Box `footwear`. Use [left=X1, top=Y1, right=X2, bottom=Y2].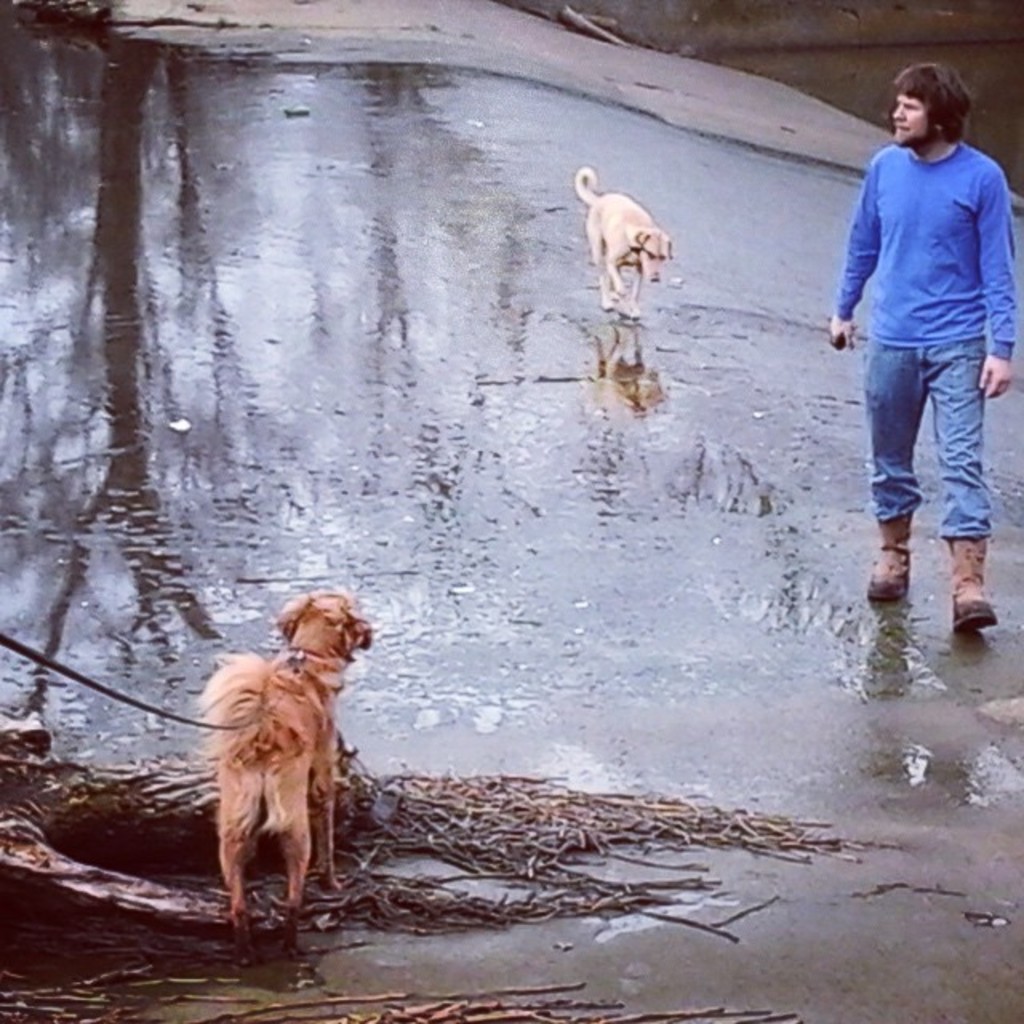
[left=947, top=534, right=998, bottom=630].
